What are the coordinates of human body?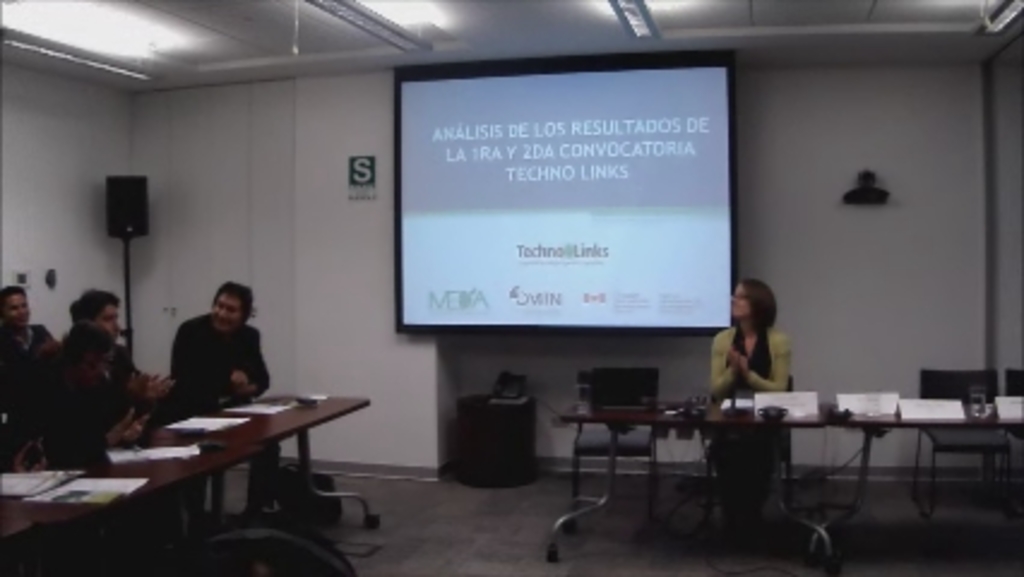
{"left": 10, "top": 325, "right": 144, "bottom": 464}.
